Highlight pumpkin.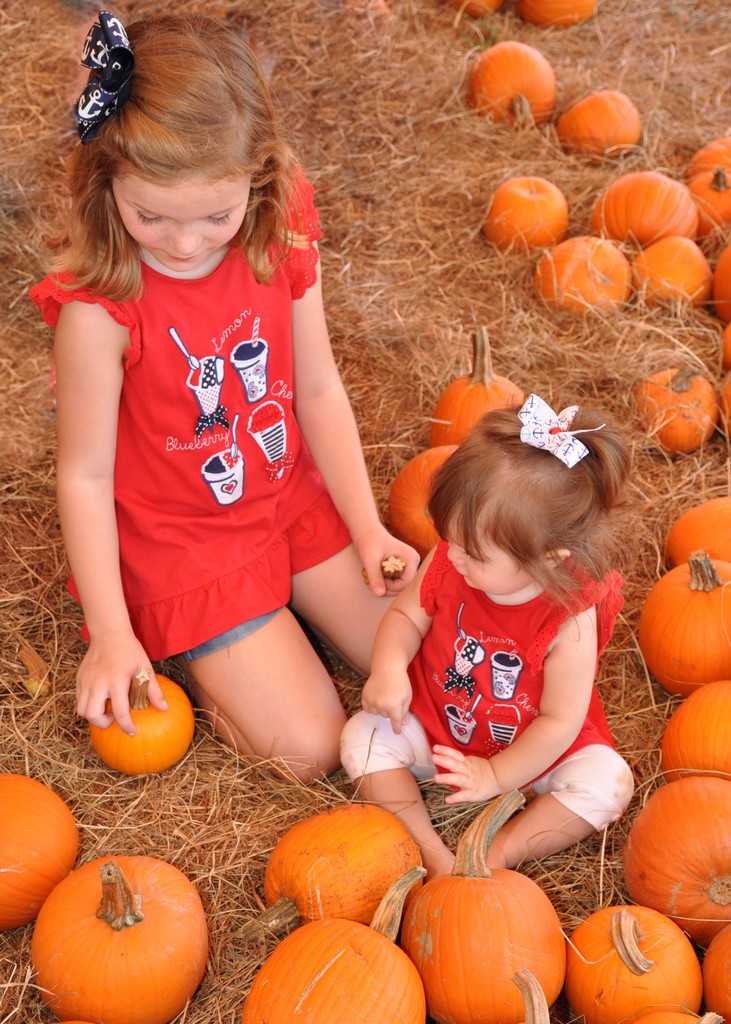
Highlighted region: (left=590, top=169, right=699, bottom=260).
